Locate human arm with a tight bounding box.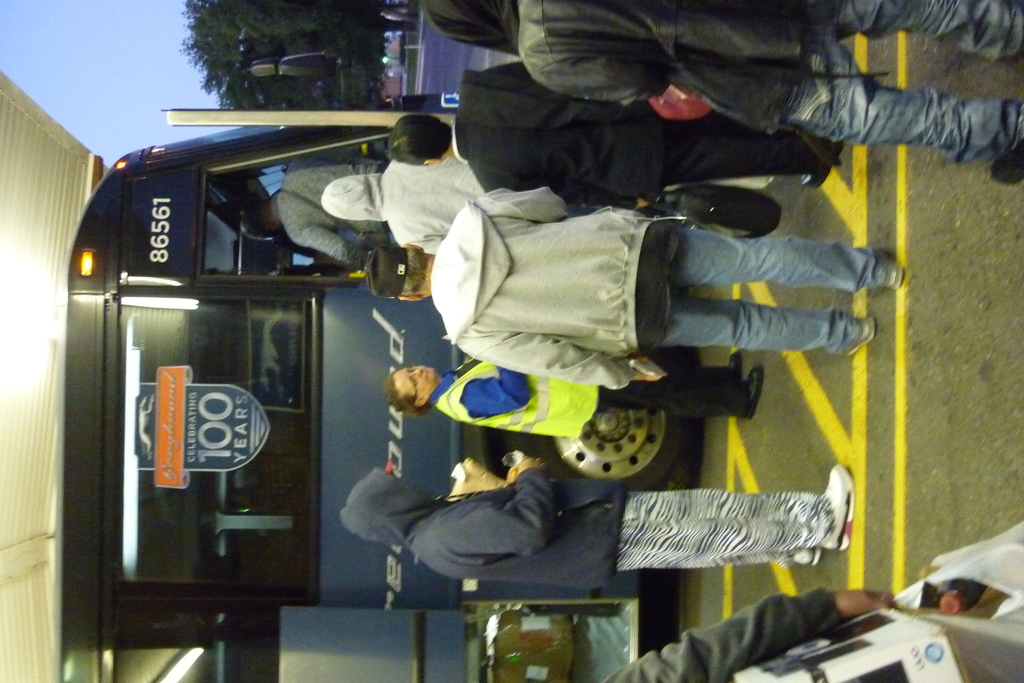
281, 217, 377, 267.
